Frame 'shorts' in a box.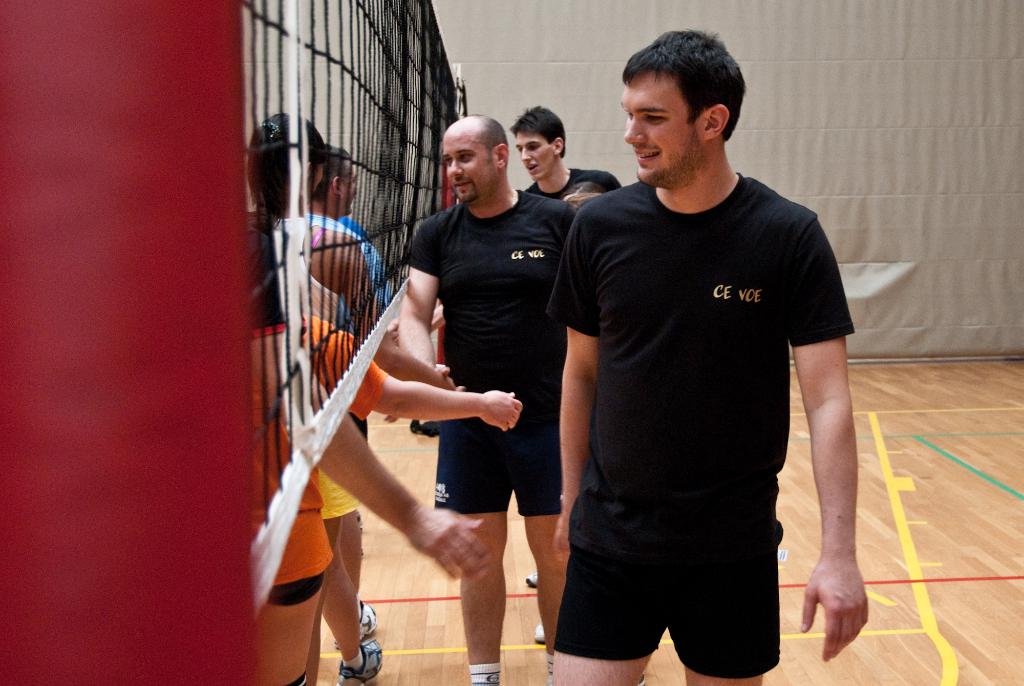
<region>266, 572, 323, 605</region>.
